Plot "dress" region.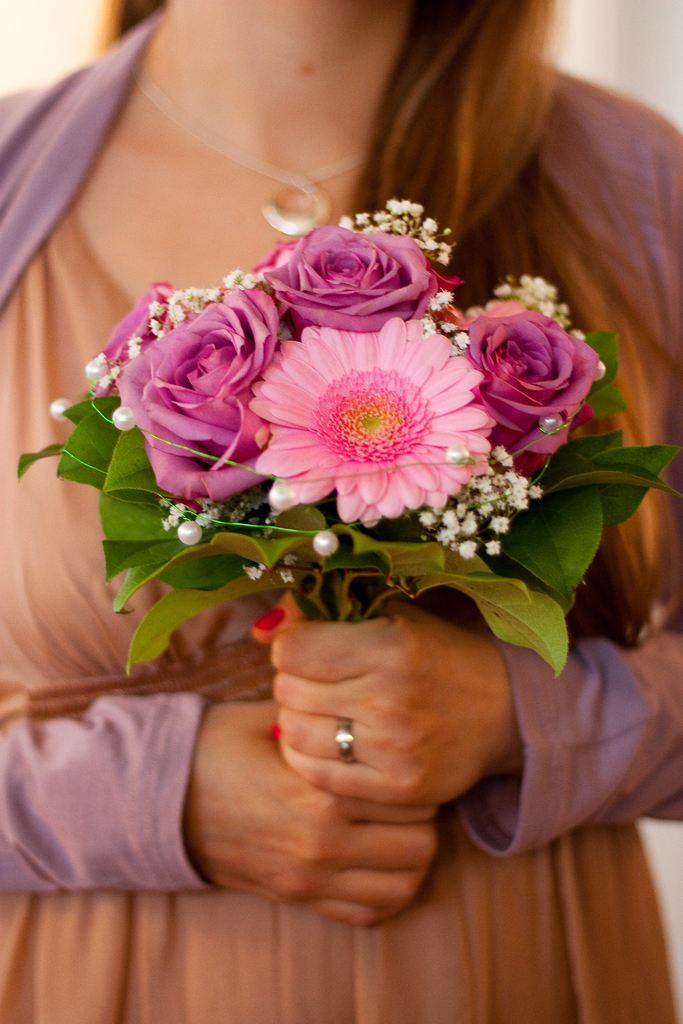
Plotted at region(0, 218, 682, 1023).
